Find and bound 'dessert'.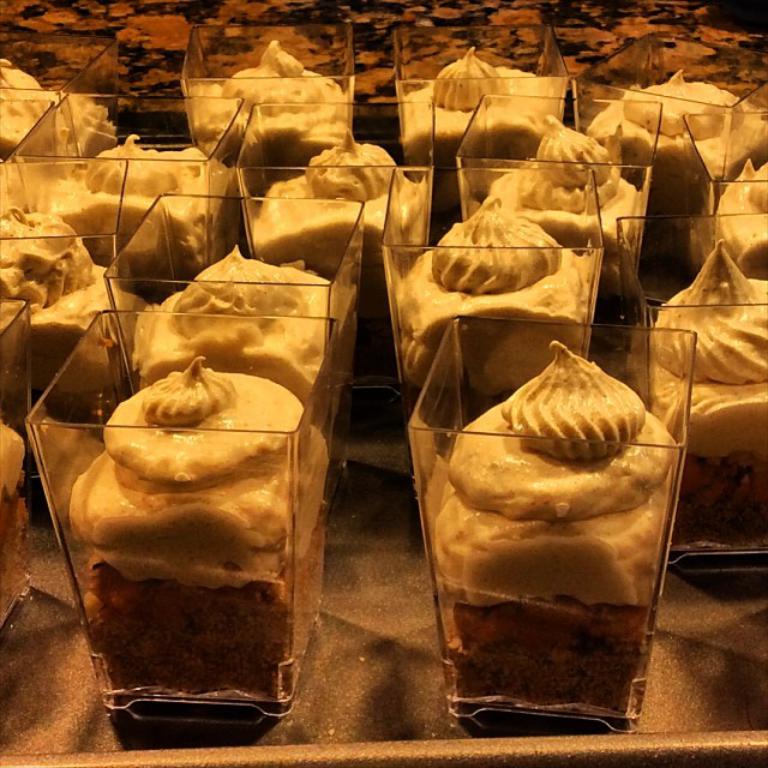
Bound: left=247, top=130, right=426, bottom=383.
